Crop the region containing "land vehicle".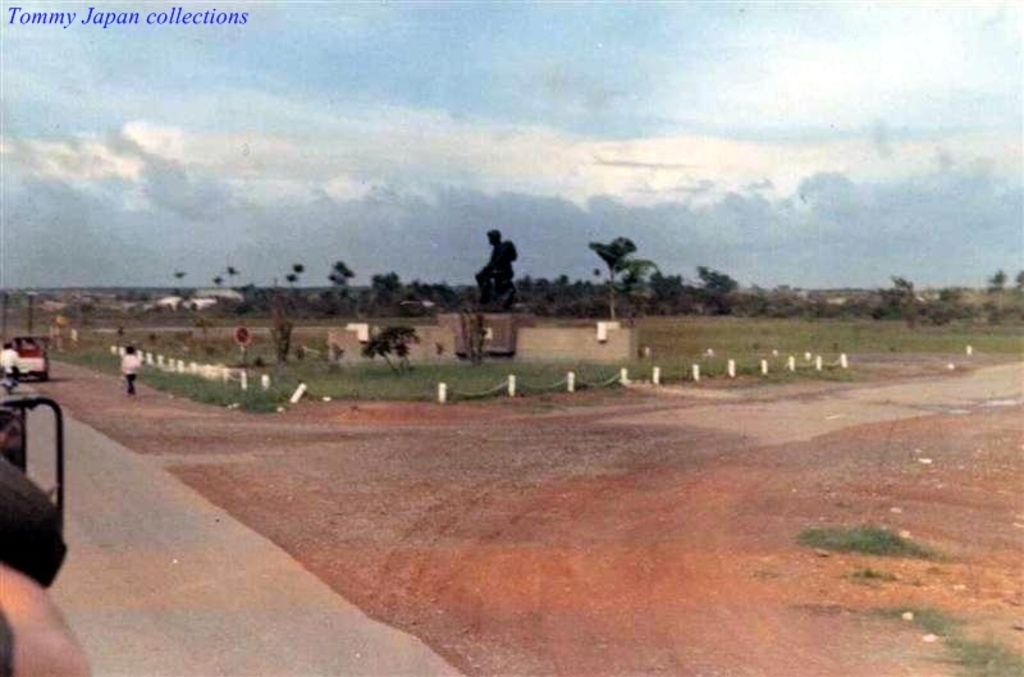
Crop region: rect(1, 369, 13, 393).
